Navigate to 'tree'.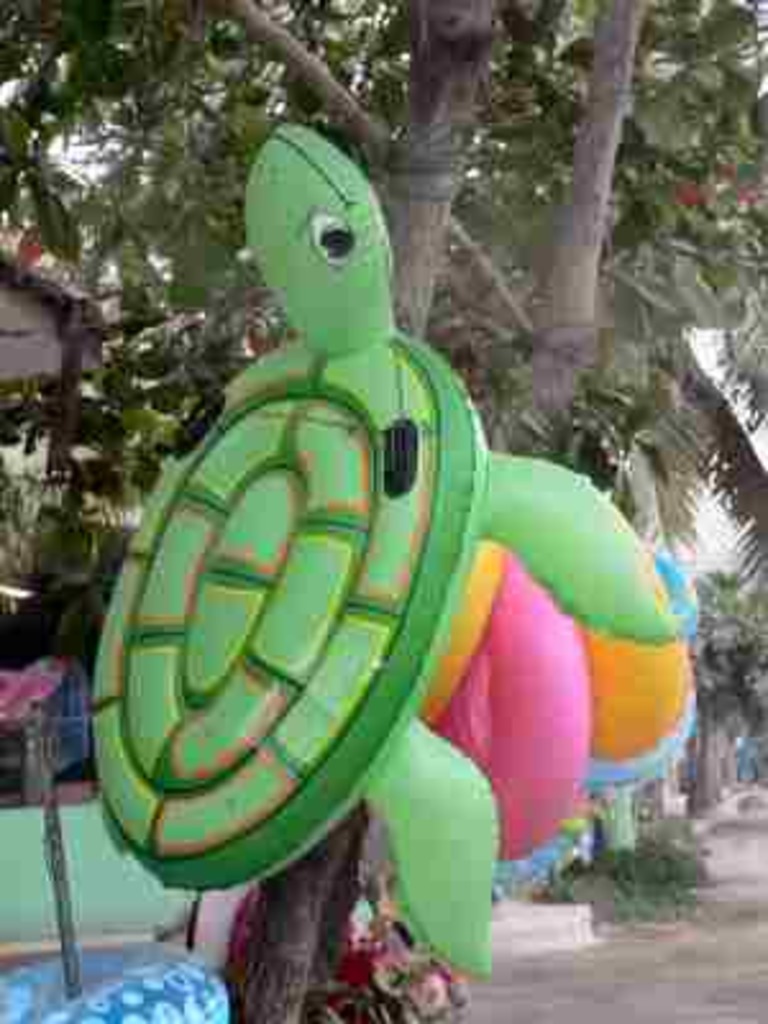
Navigation target: bbox(0, 0, 515, 1021).
